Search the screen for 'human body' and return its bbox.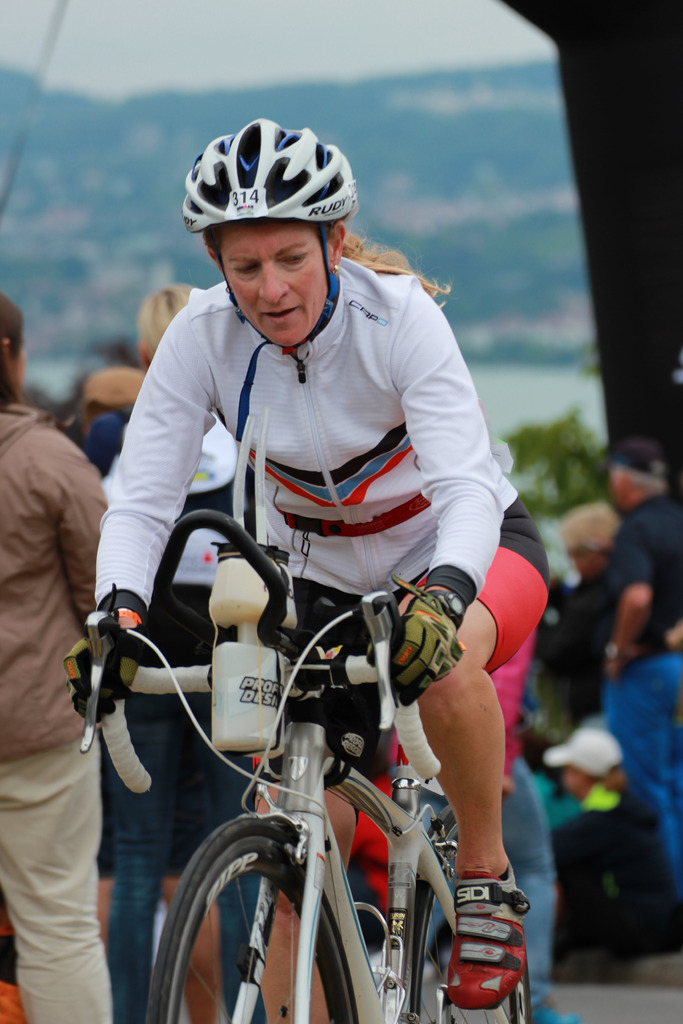
Found: region(514, 489, 630, 753).
